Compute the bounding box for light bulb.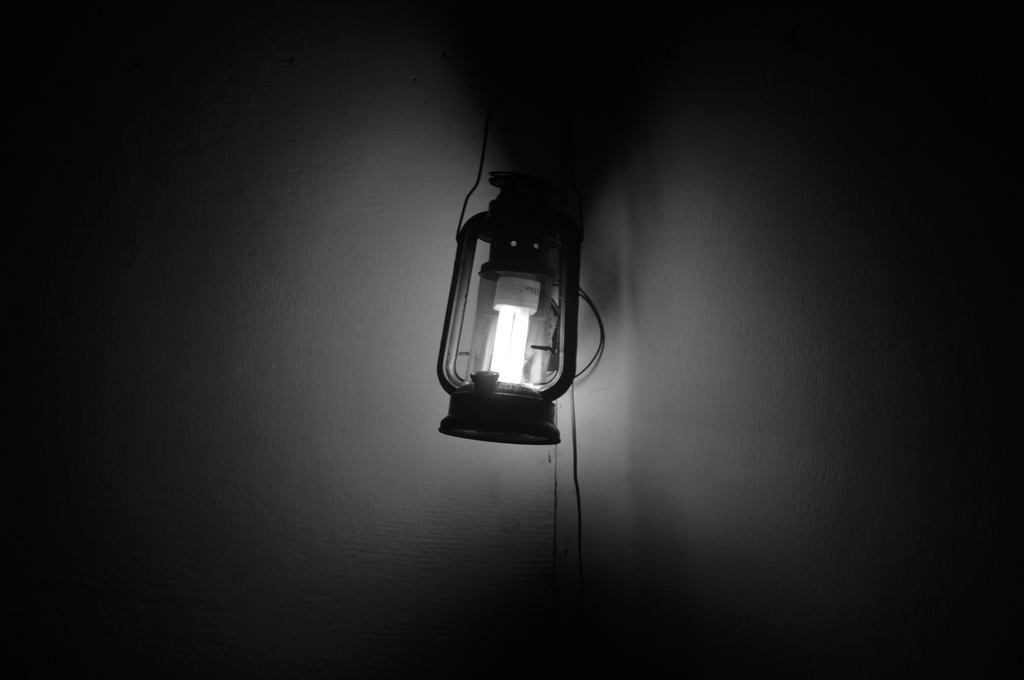
crop(490, 270, 545, 379).
